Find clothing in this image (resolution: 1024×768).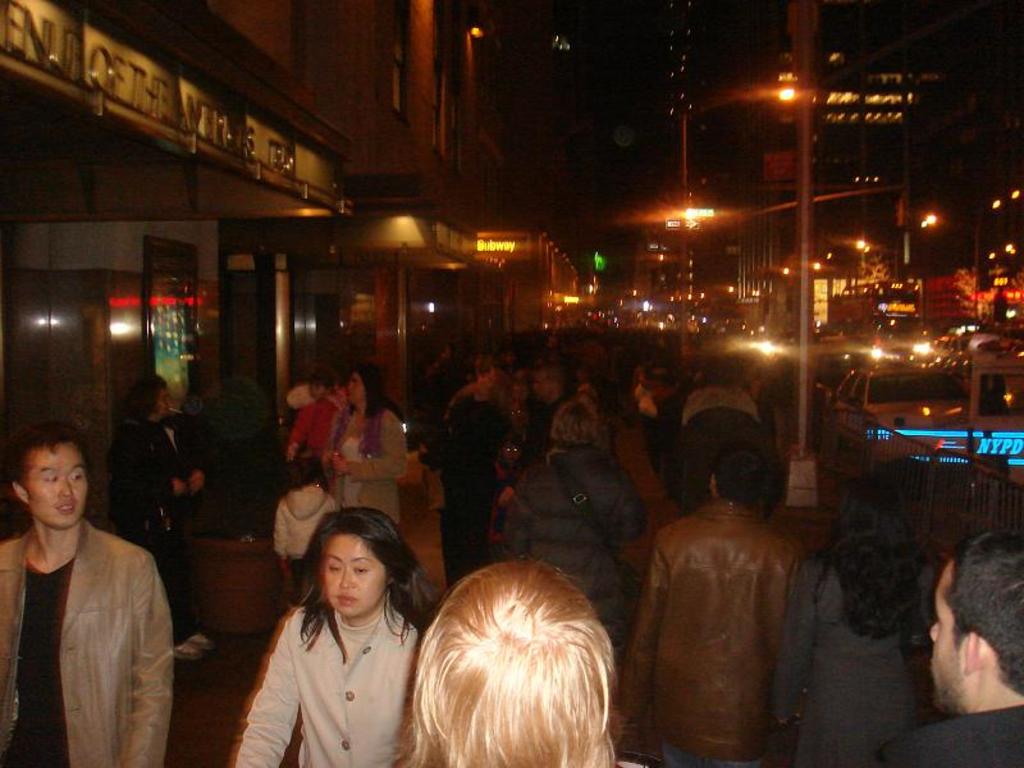
locate(0, 524, 170, 767).
